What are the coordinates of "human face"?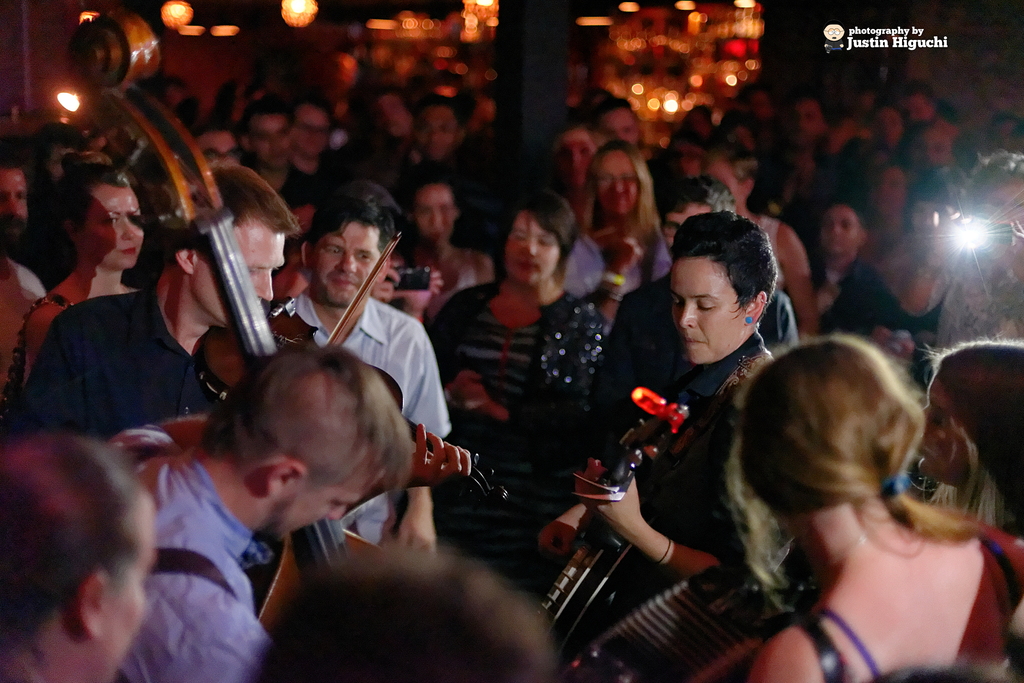
[199, 131, 239, 165].
